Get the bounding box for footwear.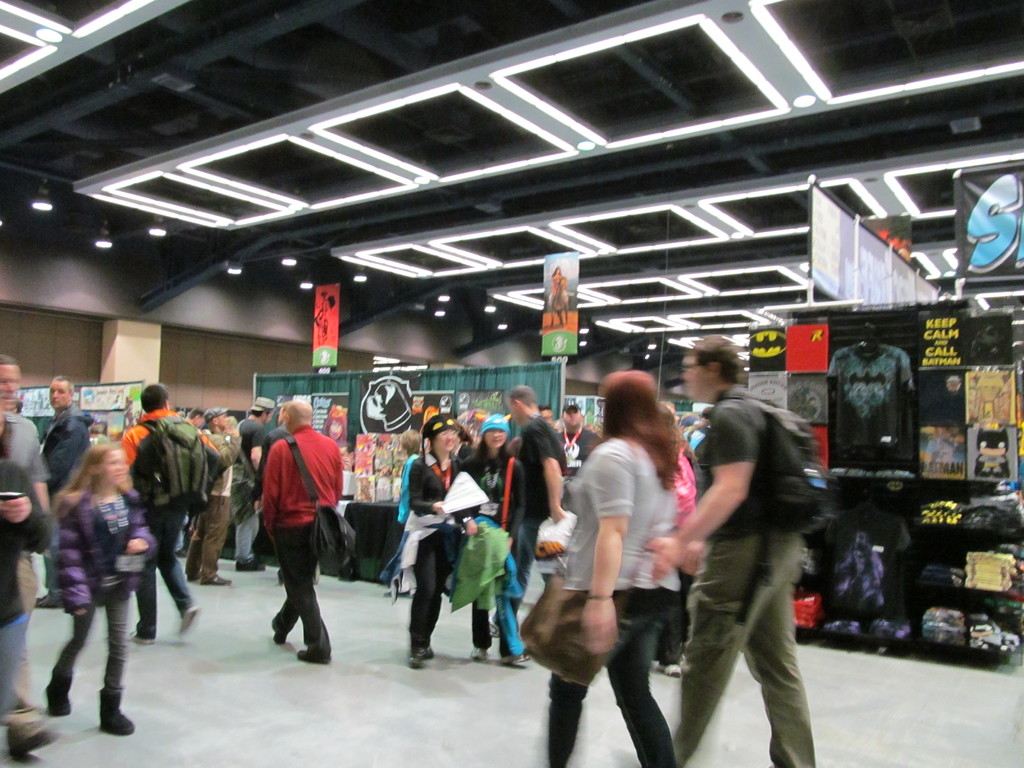
bbox(30, 589, 65, 611).
